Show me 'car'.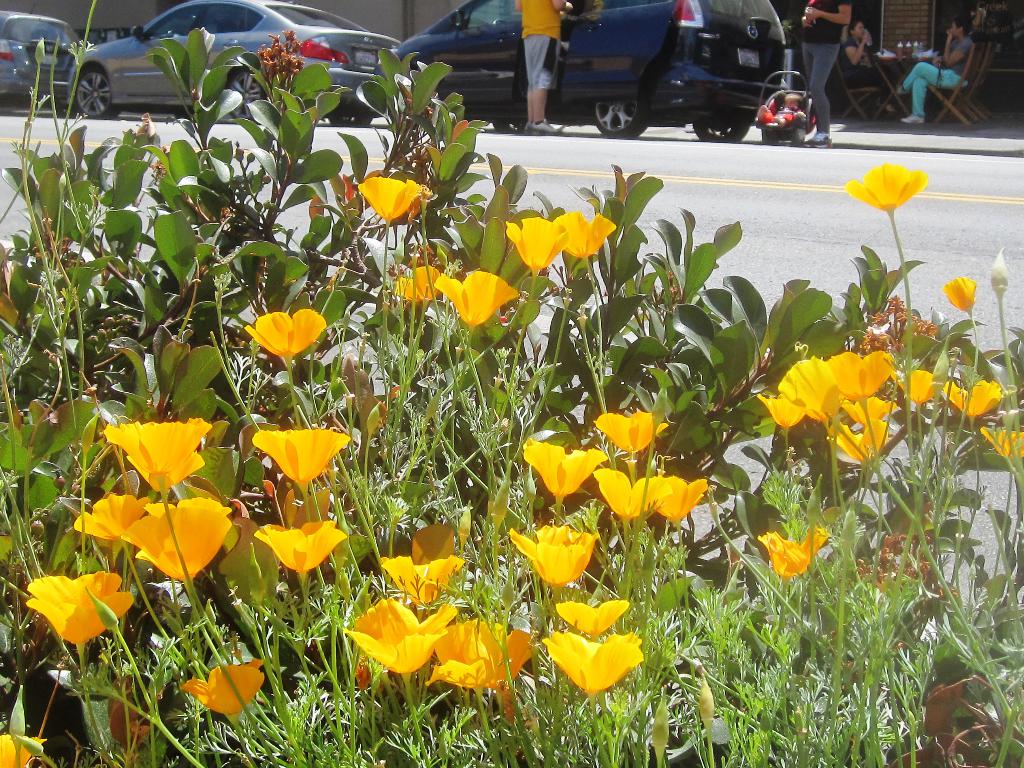
'car' is here: [left=401, top=1, right=781, bottom=137].
